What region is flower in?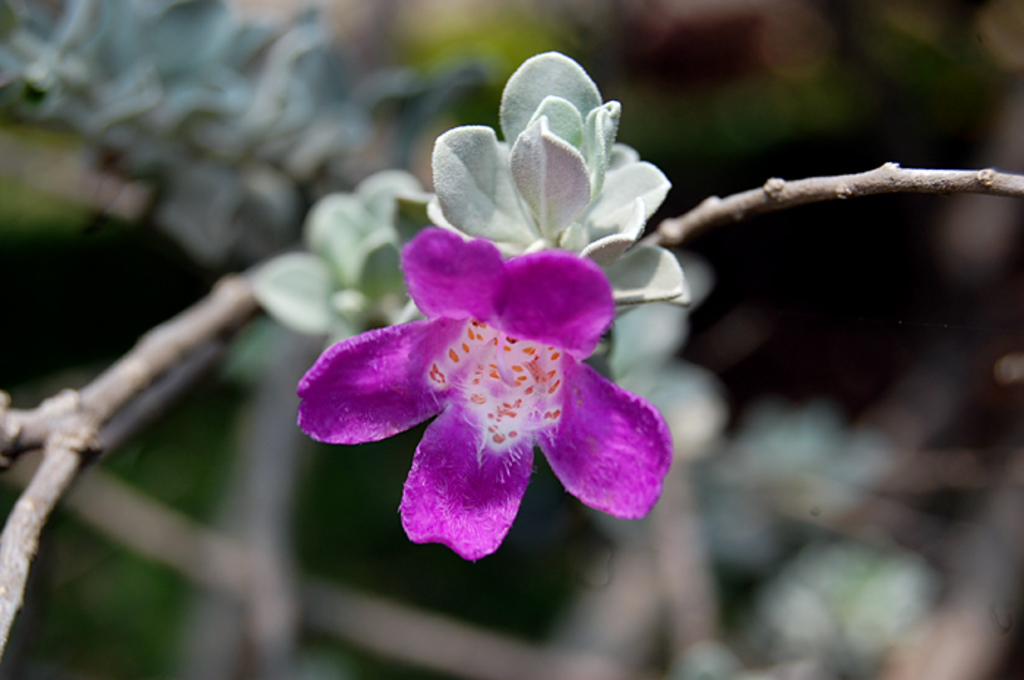
pyautogui.locateOnScreen(295, 196, 654, 562).
